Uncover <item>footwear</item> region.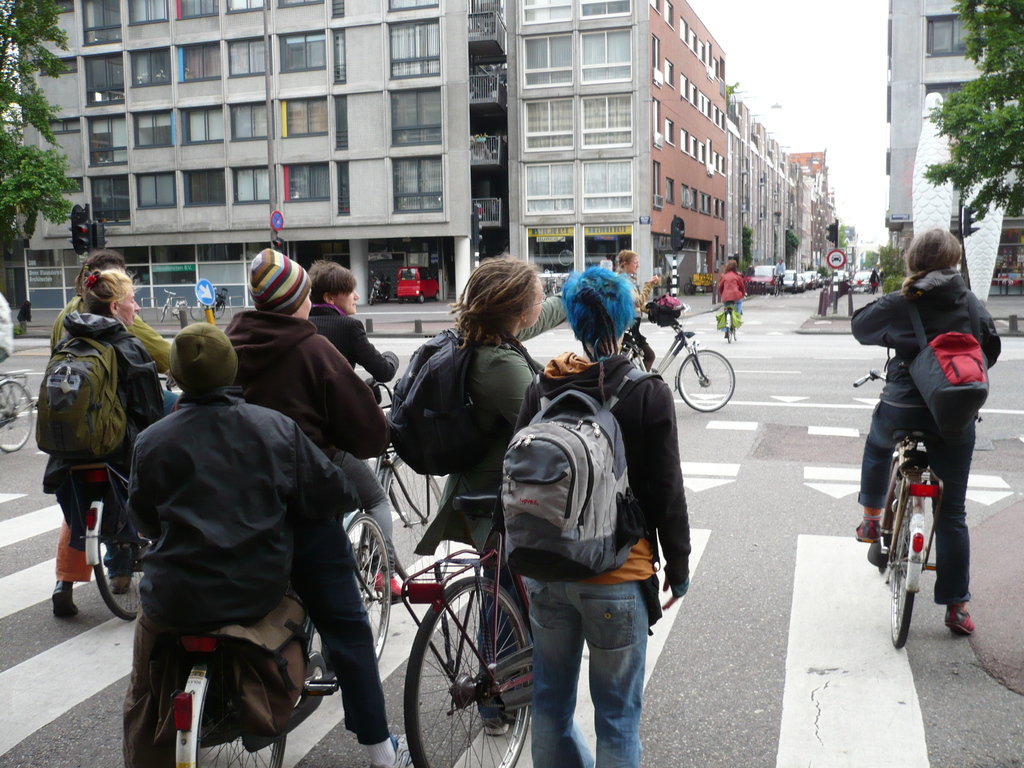
Uncovered: region(852, 517, 886, 547).
